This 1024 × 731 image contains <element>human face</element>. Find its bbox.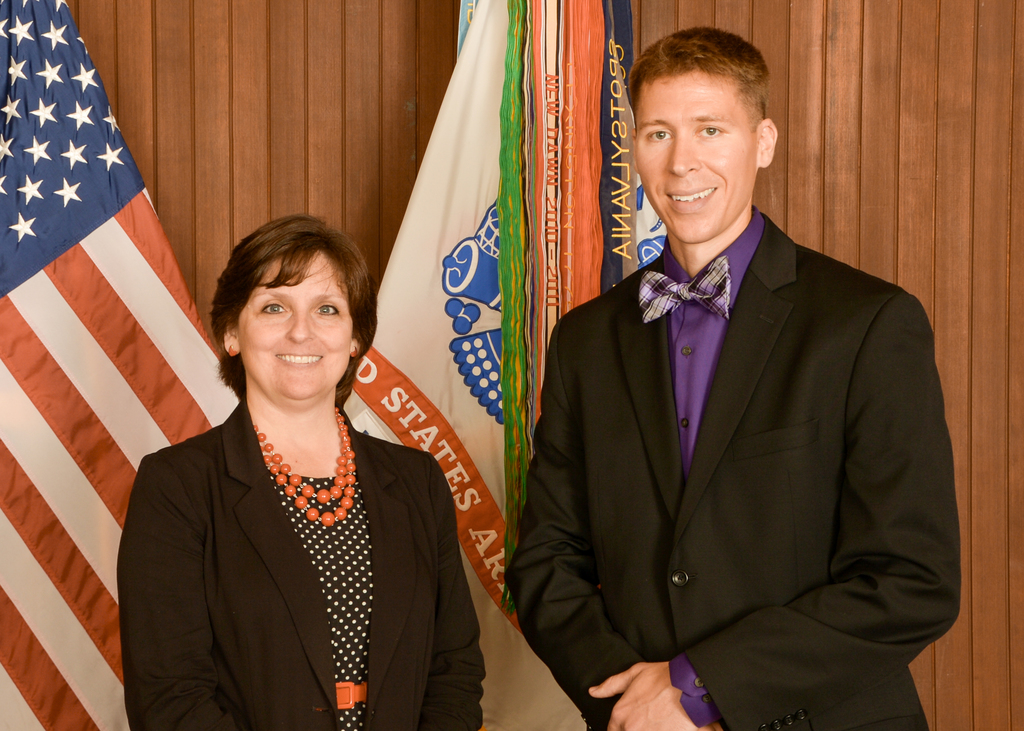
<bbox>241, 238, 357, 408</bbox>.
